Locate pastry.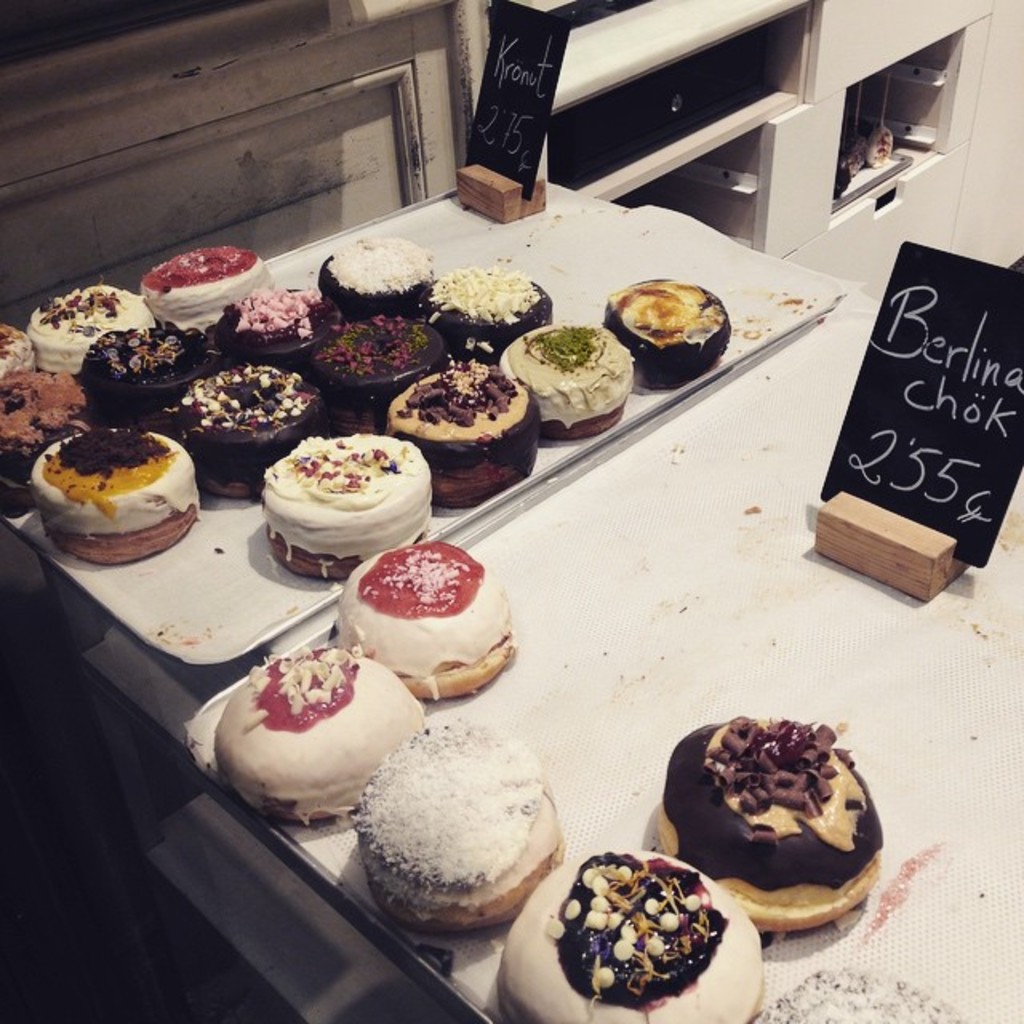
Bounding box: region(37, 426, 179, 558).
